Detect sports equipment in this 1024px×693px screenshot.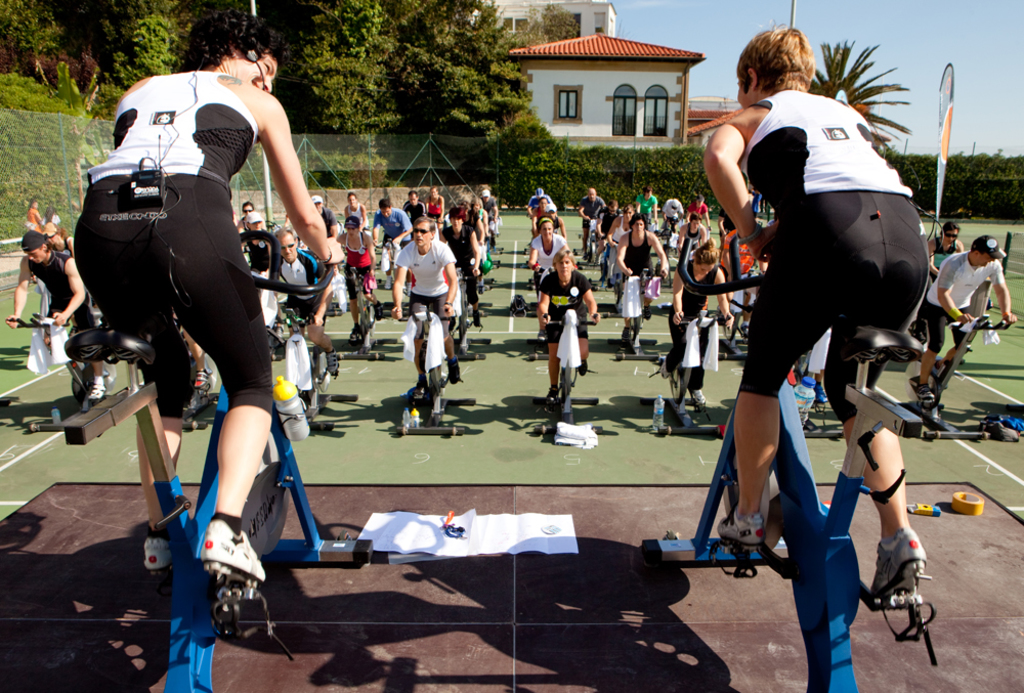
Detection: select_region(864, 527, 931, 610).
